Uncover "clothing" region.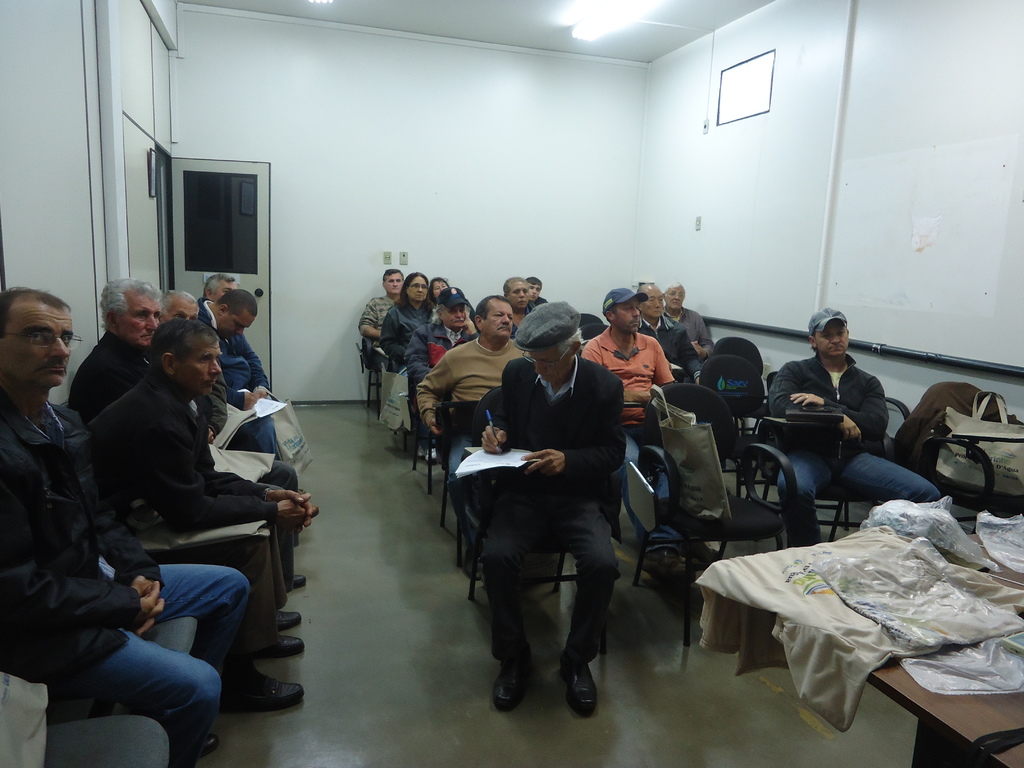
Uncovered: bbox(361, 294, 396, 337).
